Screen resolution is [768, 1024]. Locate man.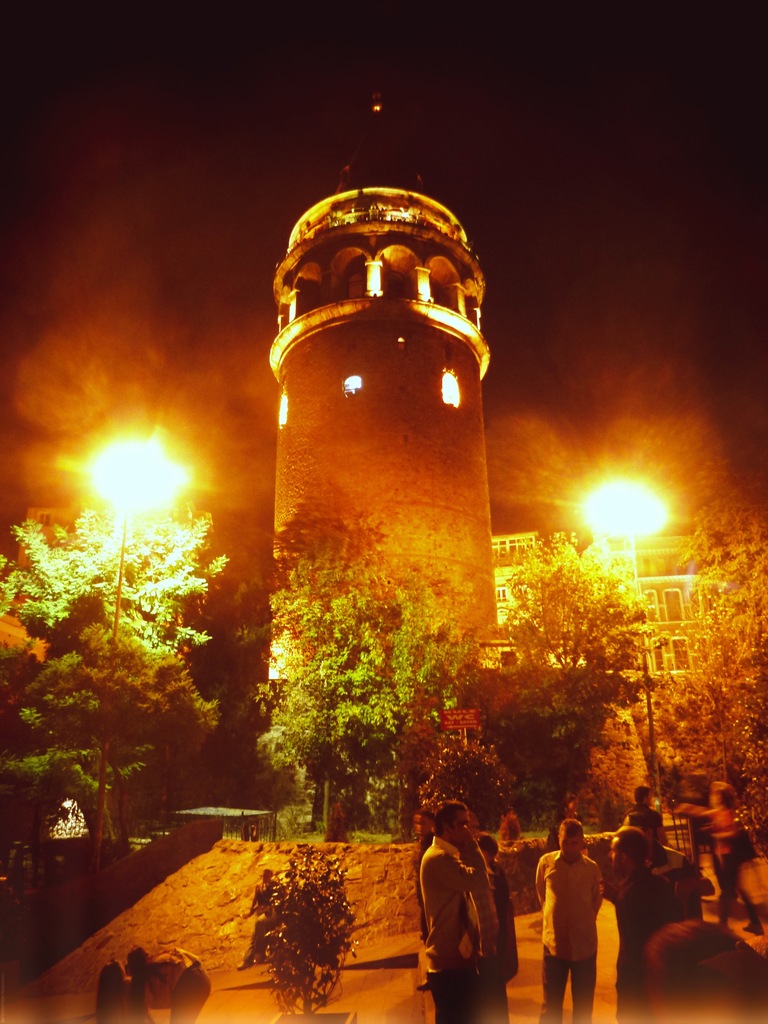
242/864/282/918.
